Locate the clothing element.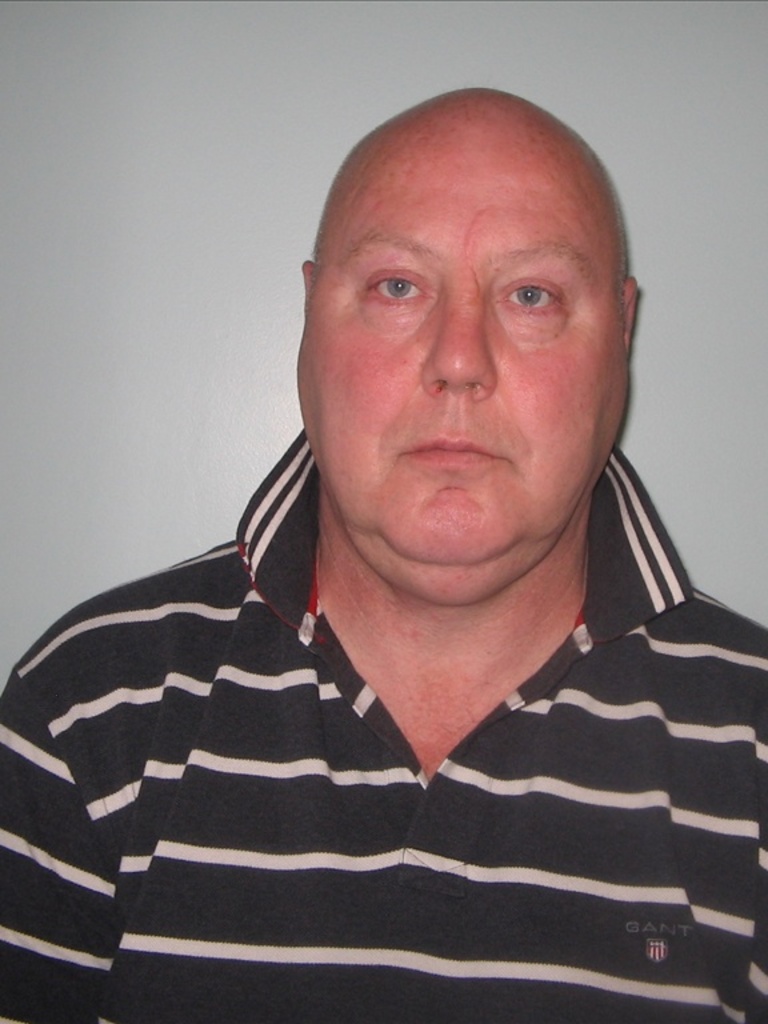
Element bbox: locate(15, 285, 767, 1023).
